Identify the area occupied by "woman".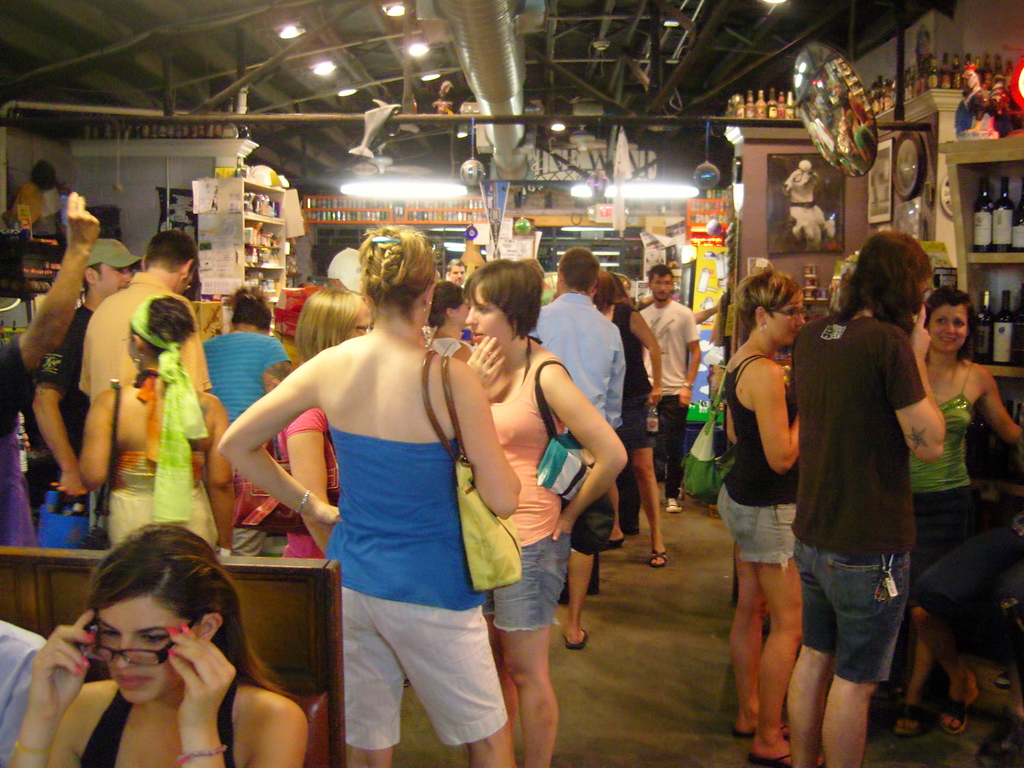
Area: 710:256:812:767.
